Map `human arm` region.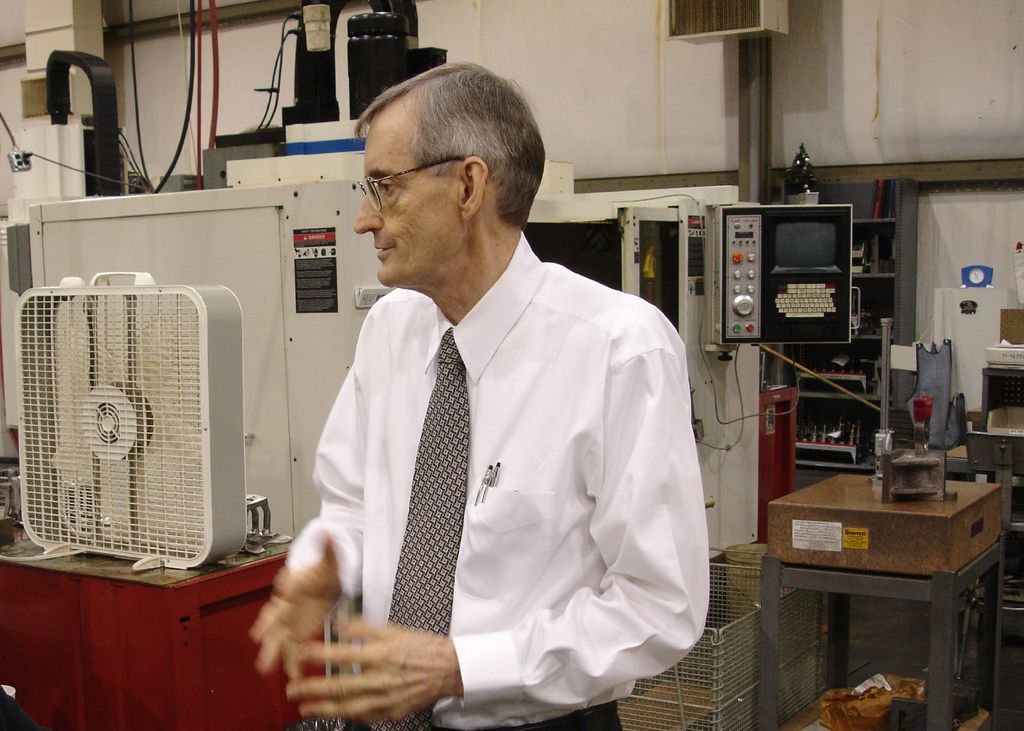
Mapped to bbox(248, 365, 364, 685).
